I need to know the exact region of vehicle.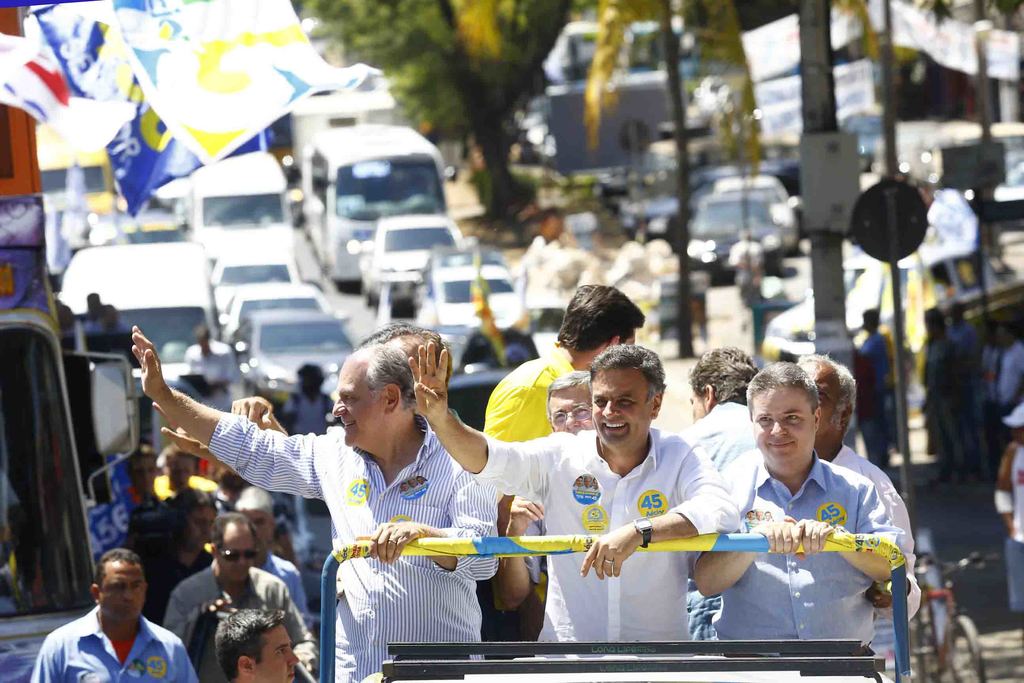
Region: pyautogui.locateOnScreen(323, 531, 911, 682).
